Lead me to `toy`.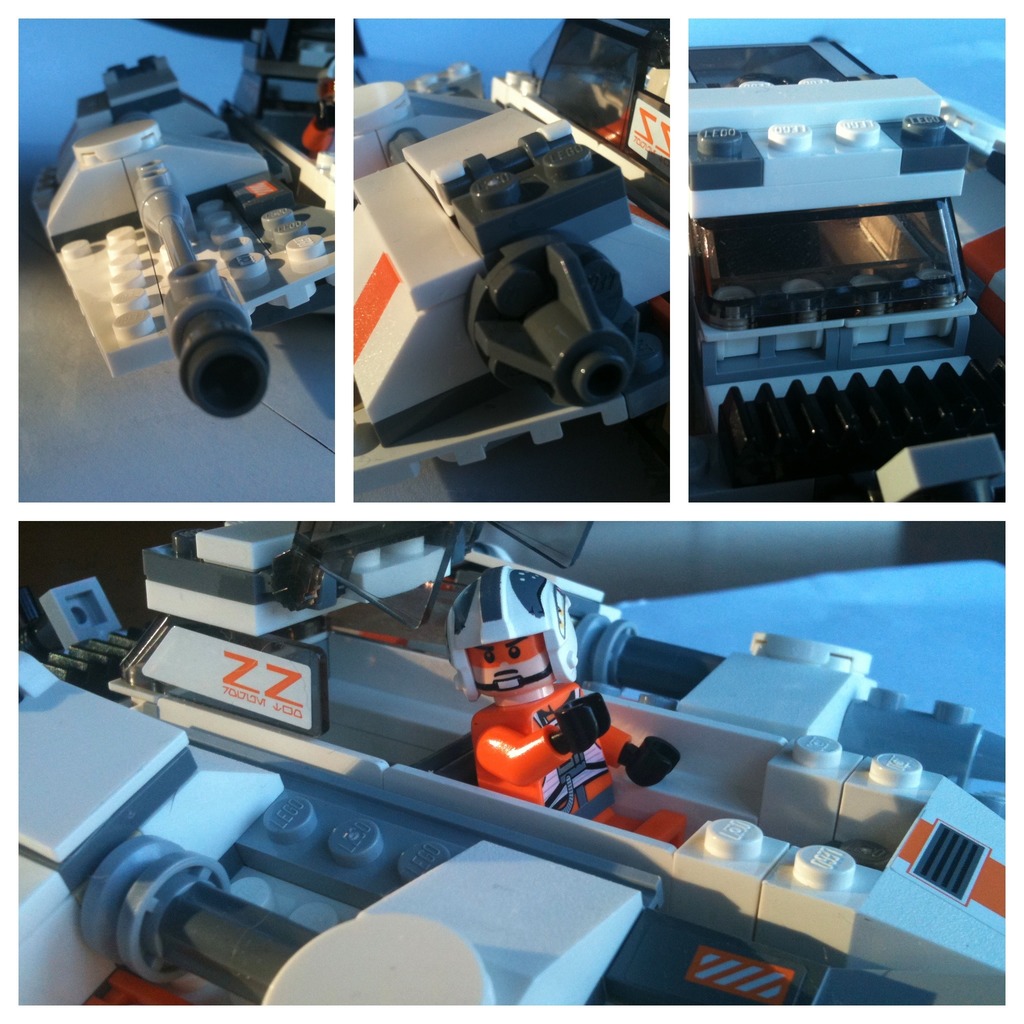
Lead to bbox=(687, 33, 1007, 502).
